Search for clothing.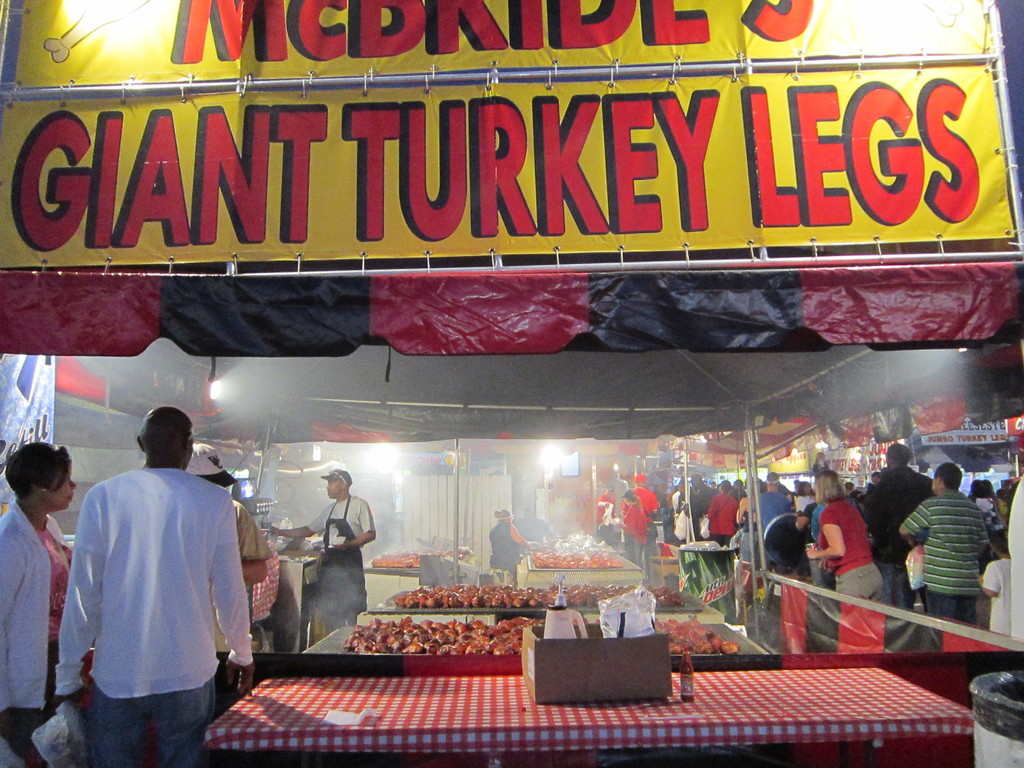
Found at (left=65, top=445, right=248, bottom=740).
